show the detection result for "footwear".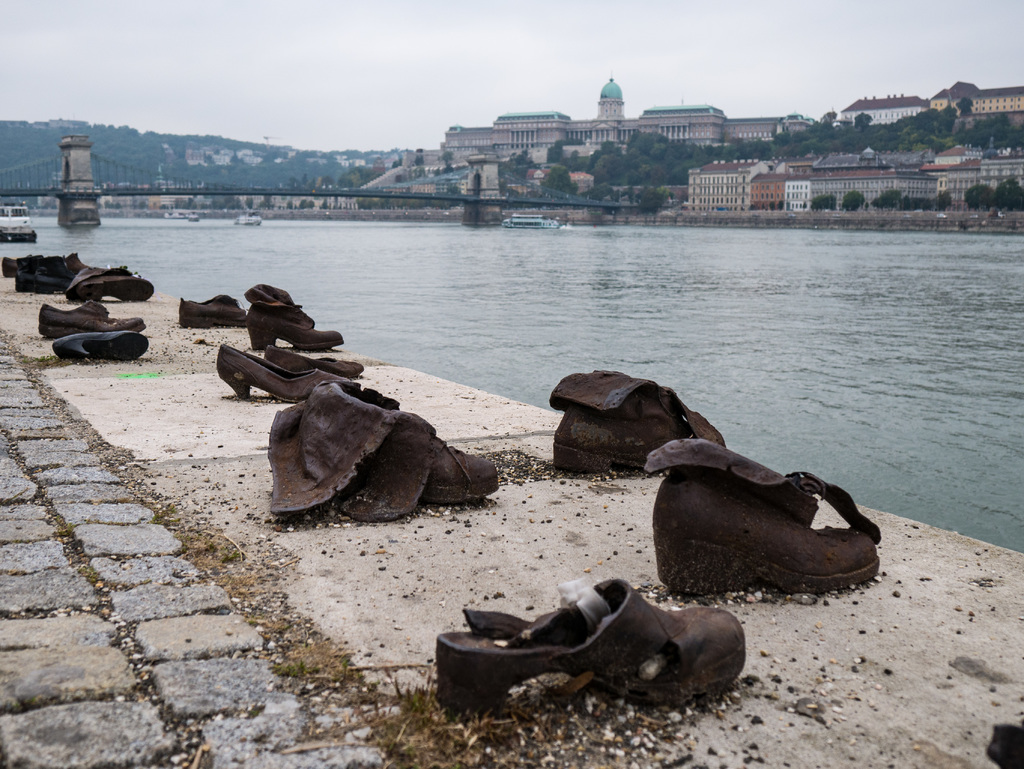
select_region(32, 299, 120, 336).
